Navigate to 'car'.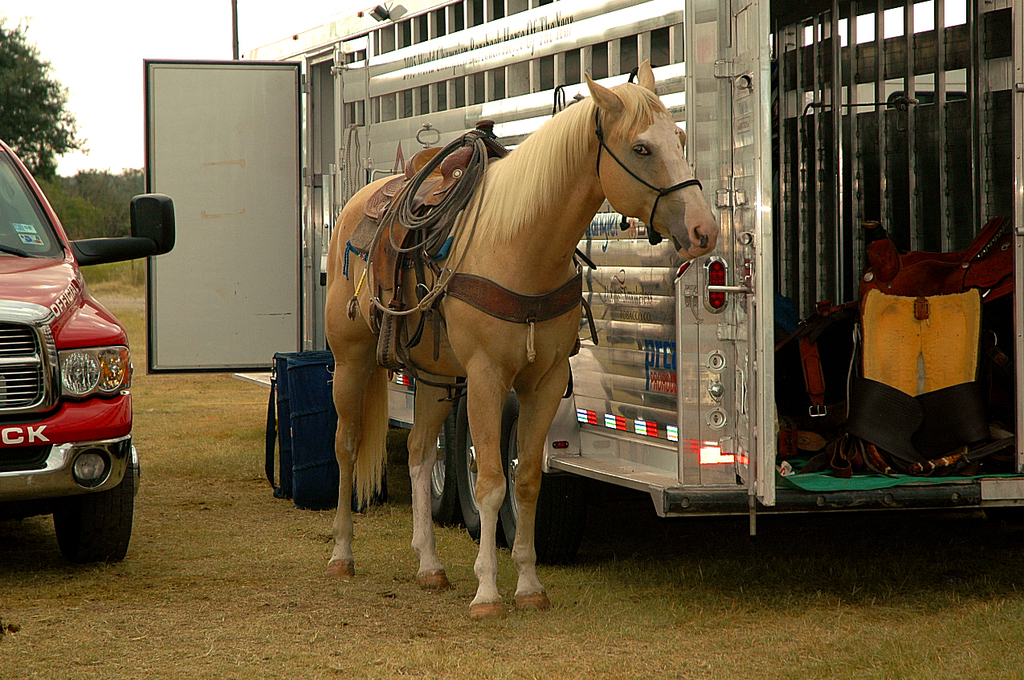
Navigation target: x1=0, y1=139, x2=183, y2=557.
